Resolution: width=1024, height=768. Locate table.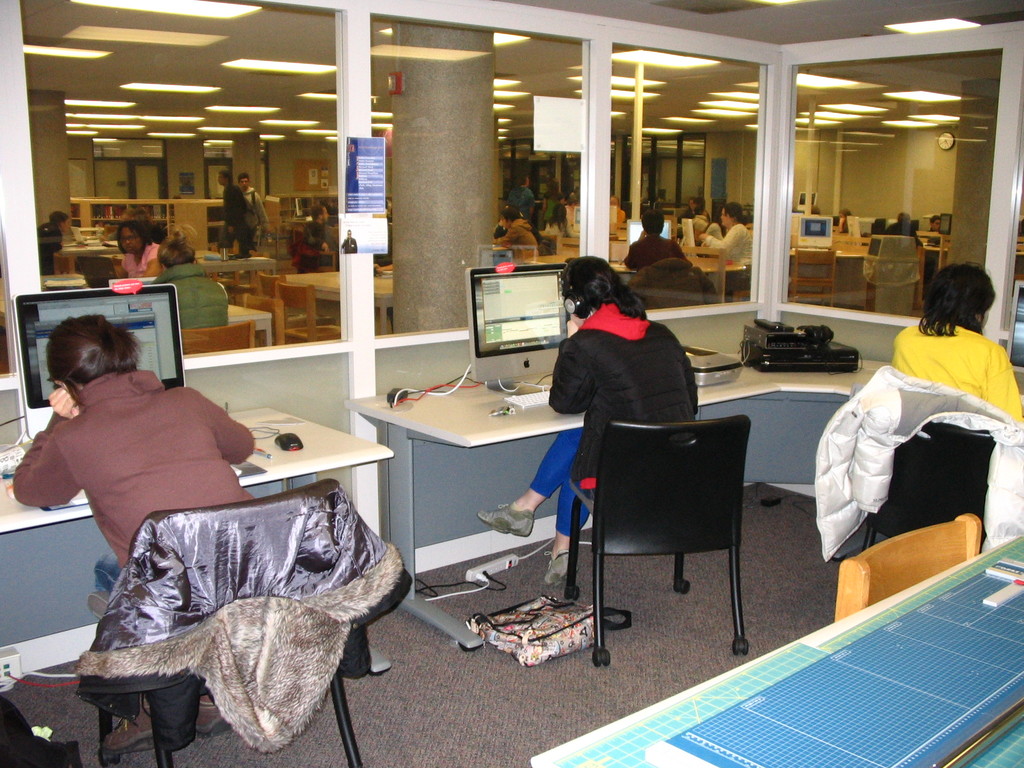
bbox=[65, 415, 396, 758].
